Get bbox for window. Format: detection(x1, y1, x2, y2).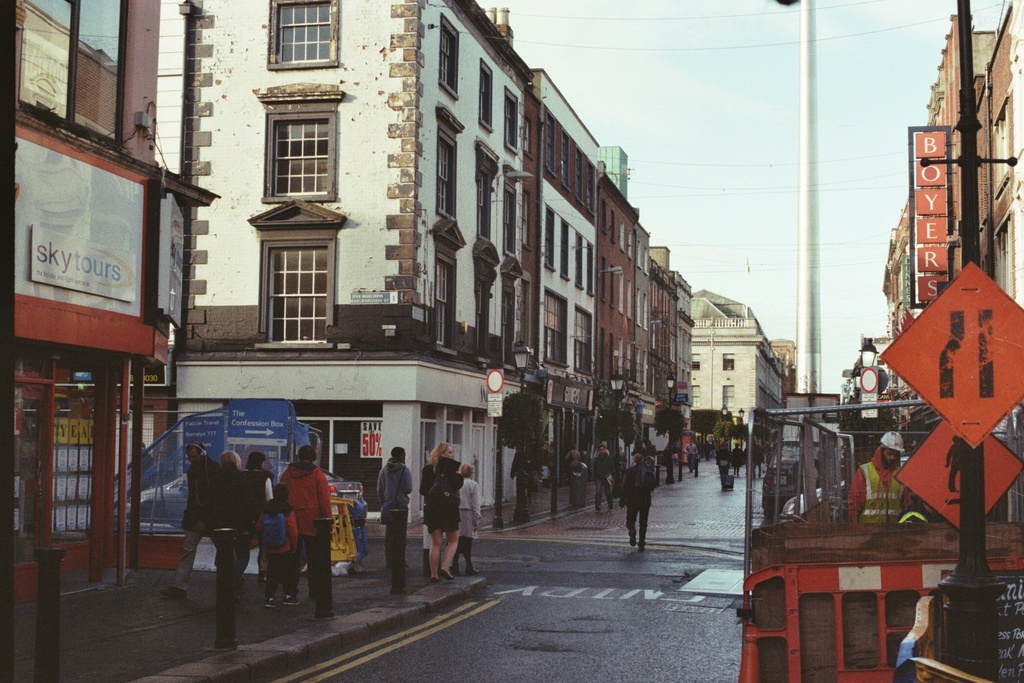
detection(542, 292, 570, 362).
